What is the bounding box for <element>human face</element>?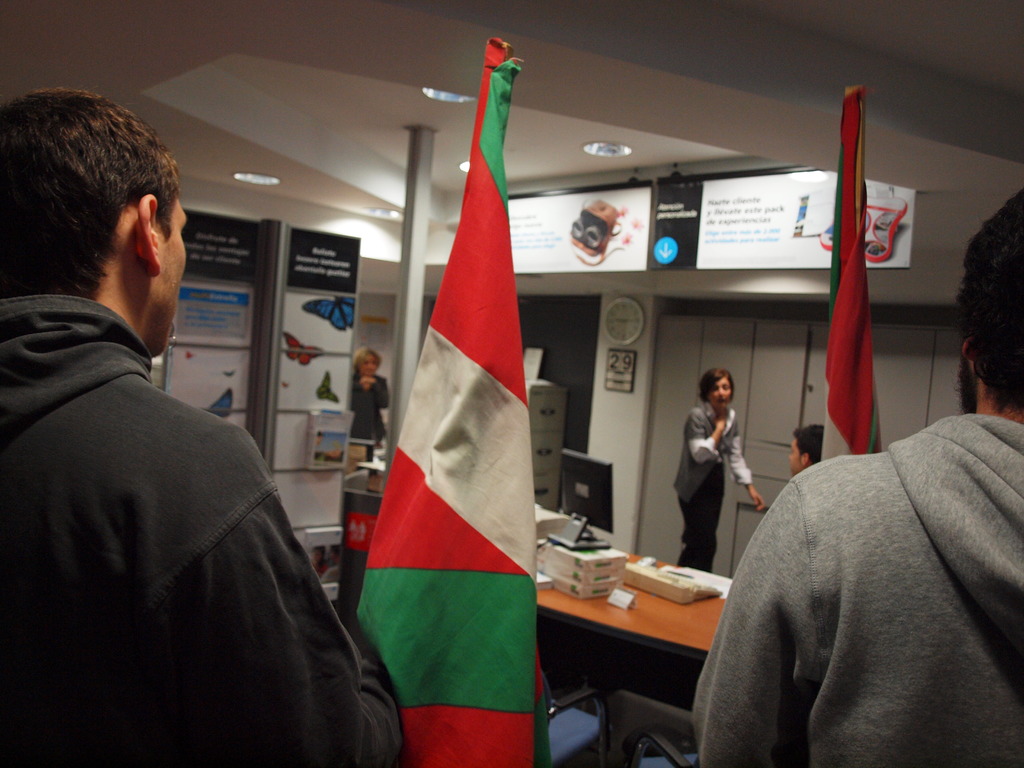
select_region(788, 436, 805, 472).
